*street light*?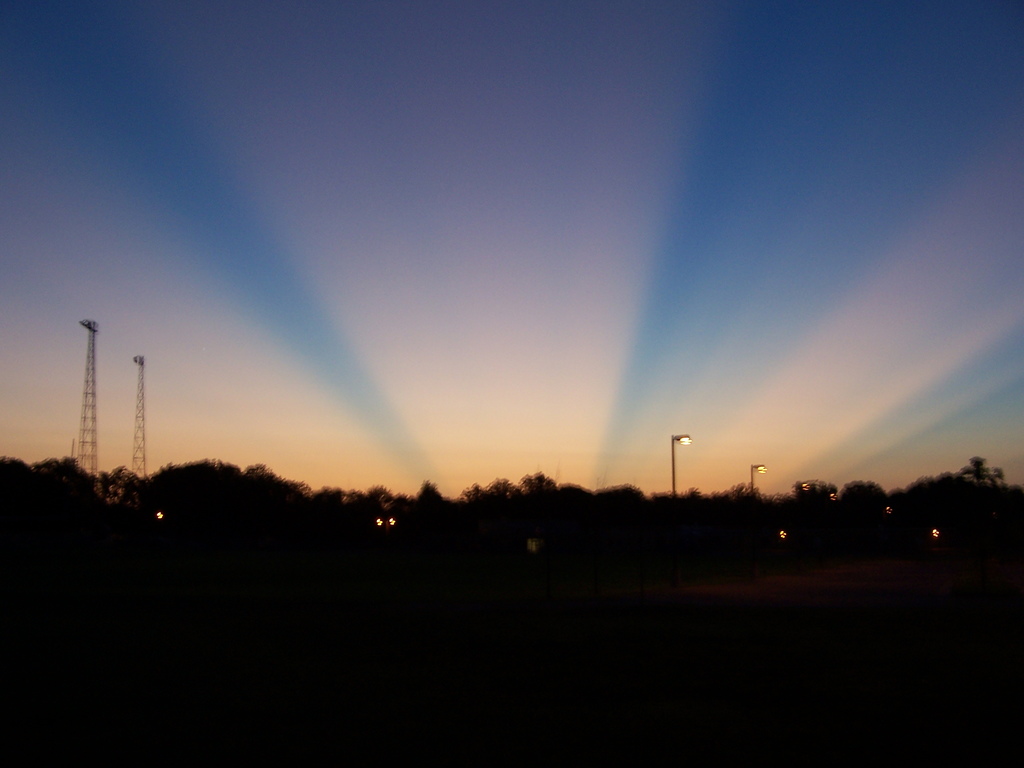
(x1=668, y1=433, x2=692, y2=500)
